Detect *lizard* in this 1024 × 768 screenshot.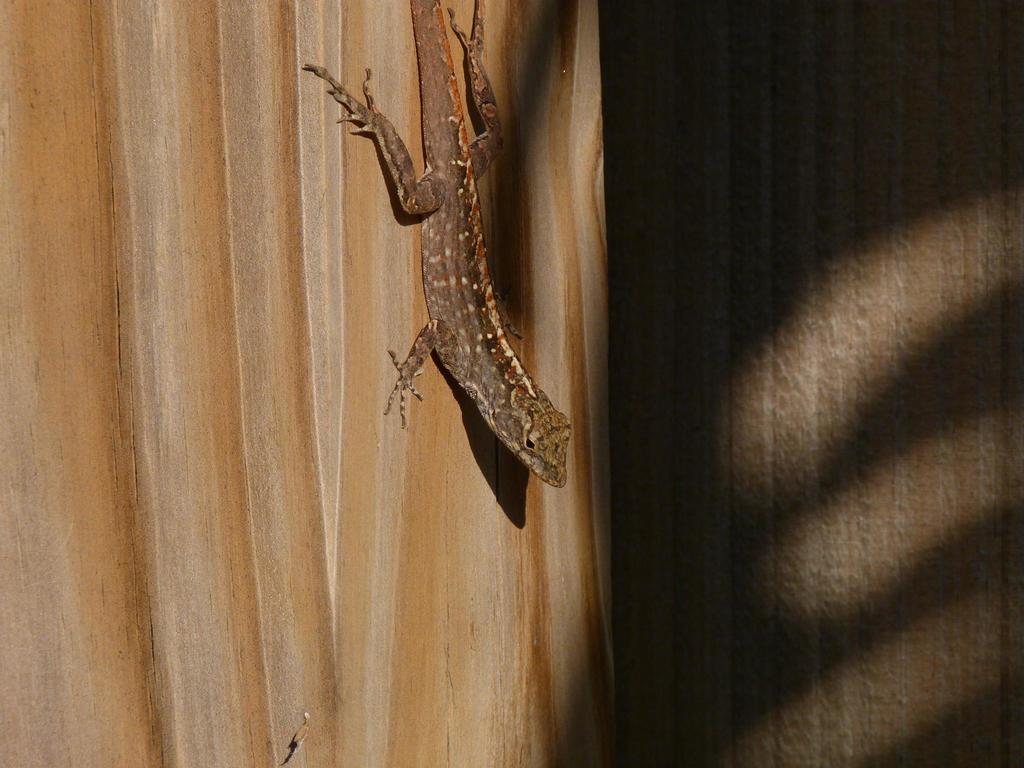
Detection: {"left": 309, "top": 27, "right": 575, "bottom": 559}.
